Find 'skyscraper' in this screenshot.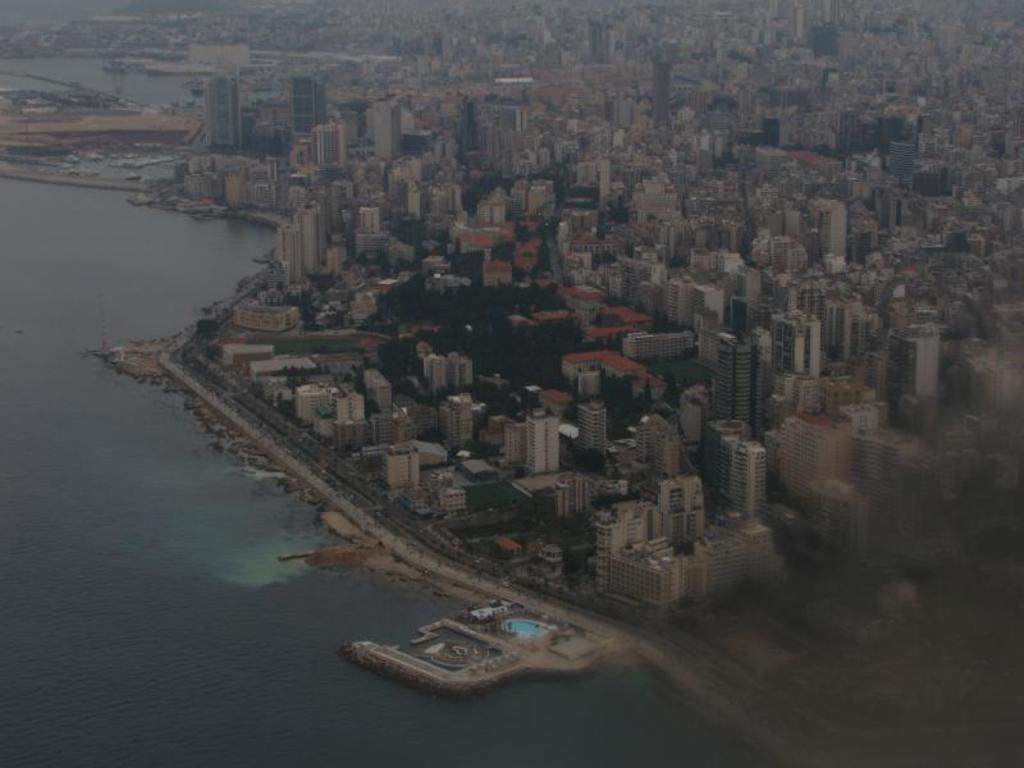
The bounding box for 'skyscraper' is 579 399 608 458.
